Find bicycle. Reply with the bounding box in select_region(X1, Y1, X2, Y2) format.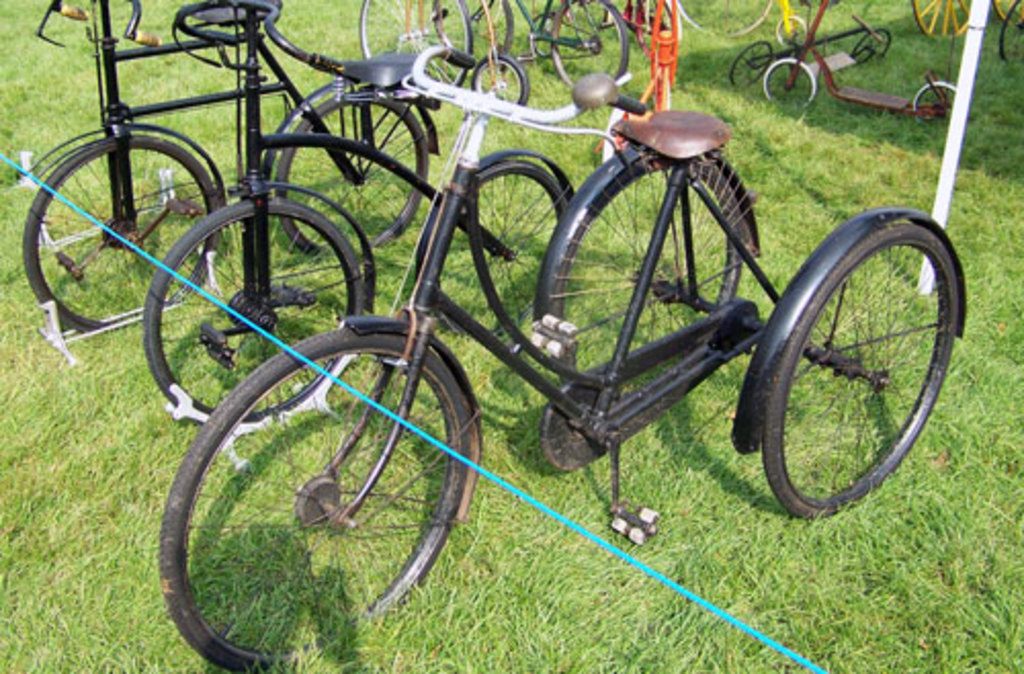
select_region(762, 0, 973, 137).
